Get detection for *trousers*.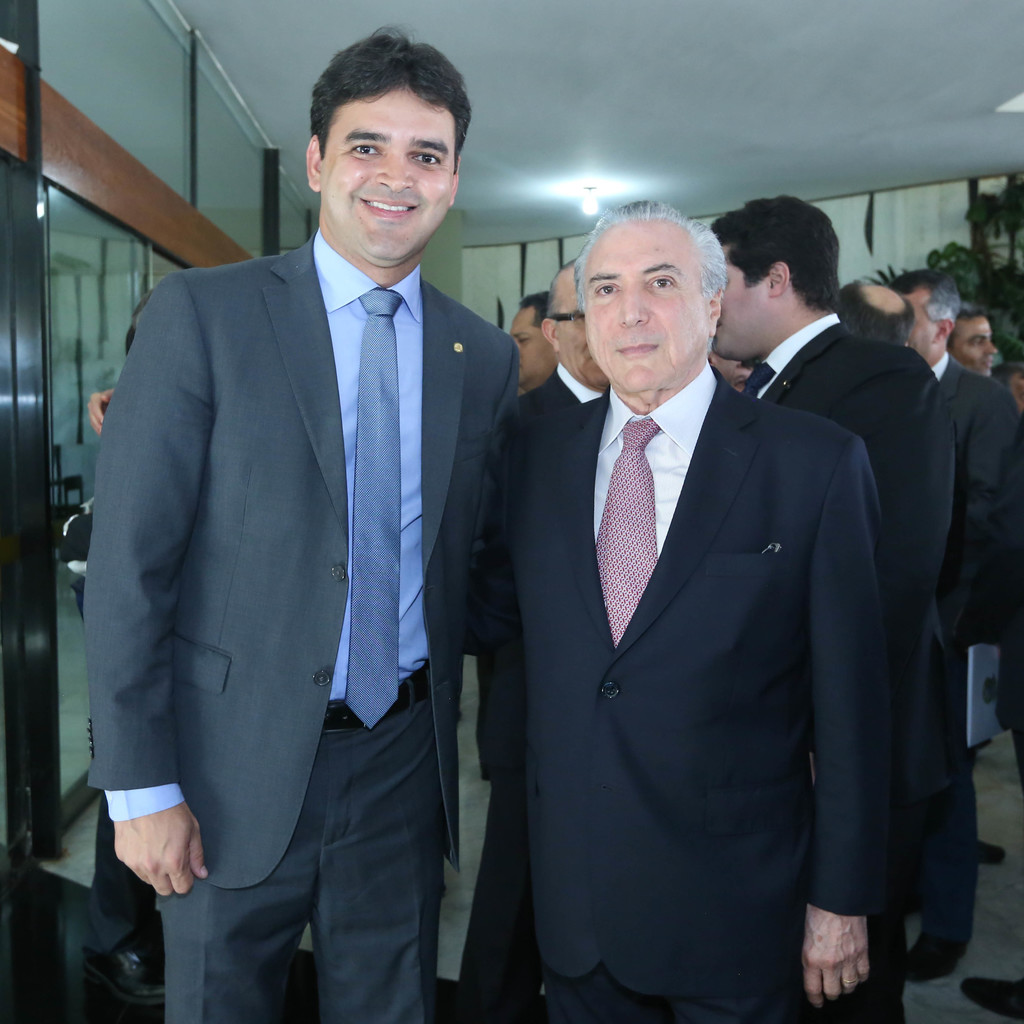
Detection: [x1=161, y1=664, x2=442, y2=1023].
